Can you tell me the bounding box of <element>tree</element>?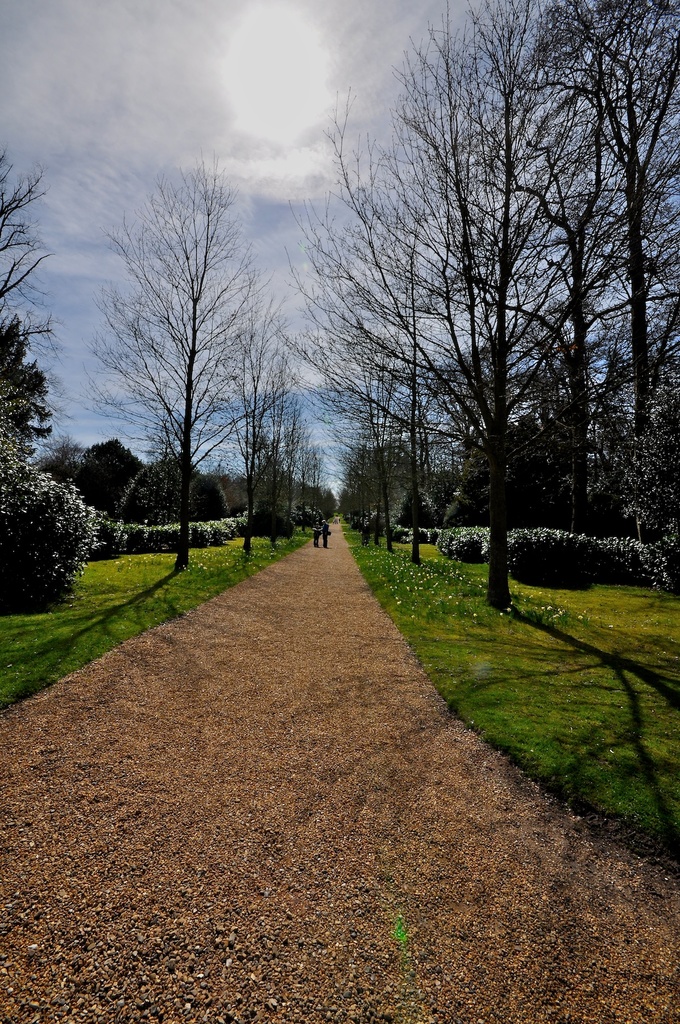
region(72, 147, 269, 574).
